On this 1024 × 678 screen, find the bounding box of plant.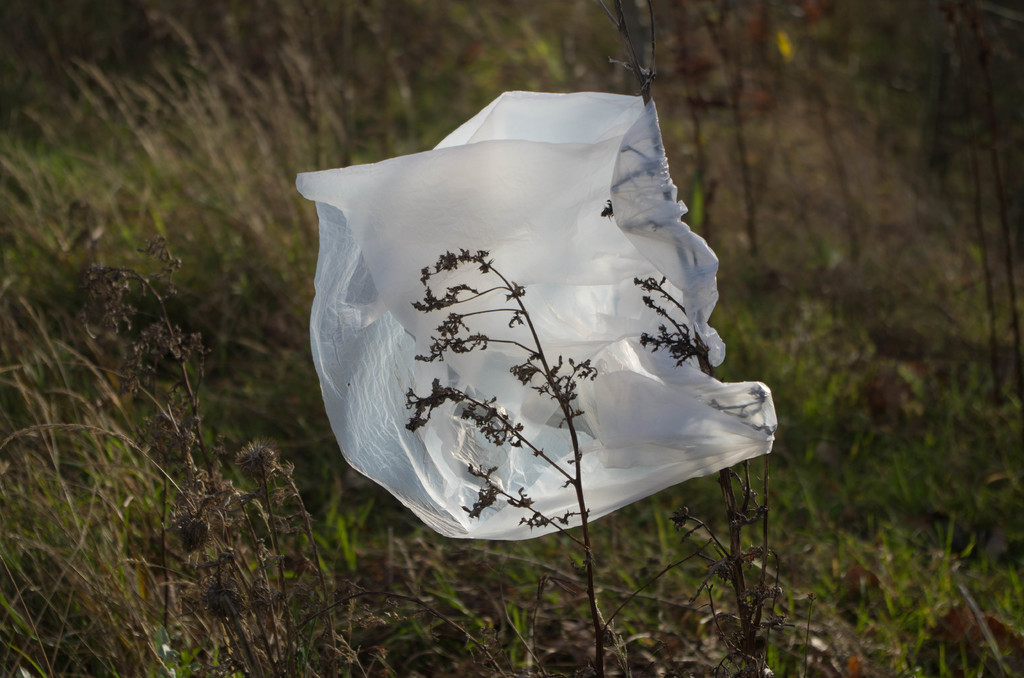
Bounding box: 405/243/788/677.
